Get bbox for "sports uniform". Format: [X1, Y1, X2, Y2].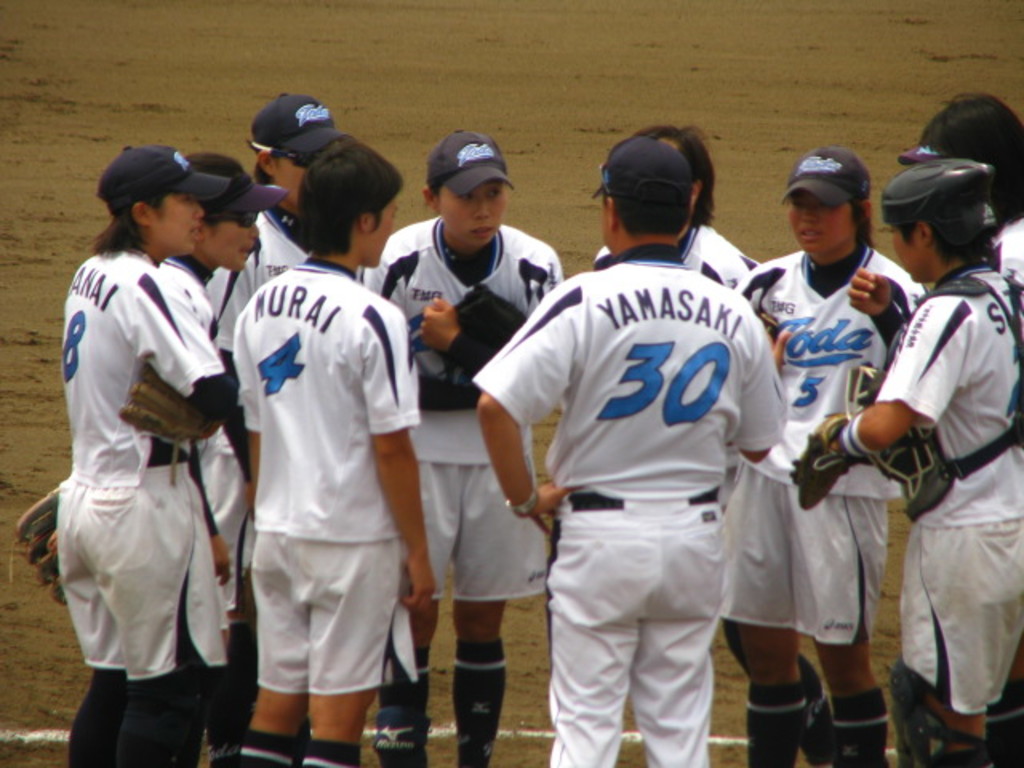
[58, 134, 232, 766].
